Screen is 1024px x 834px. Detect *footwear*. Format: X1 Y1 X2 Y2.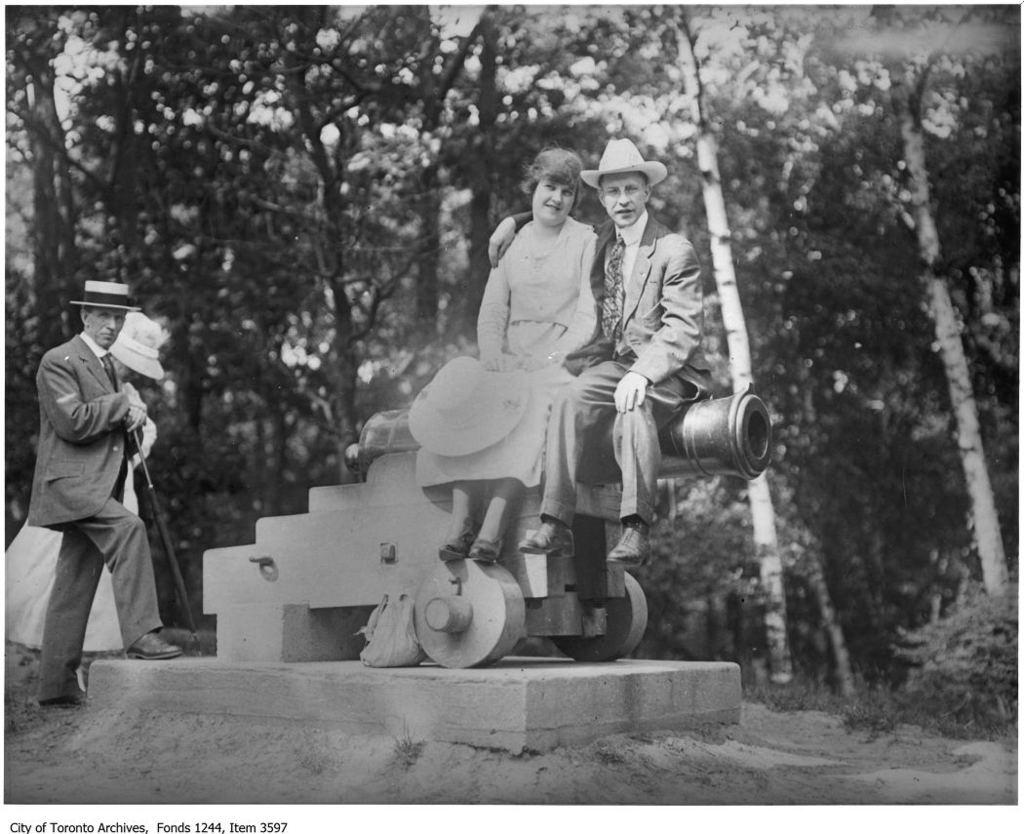
437 527 468 556.
